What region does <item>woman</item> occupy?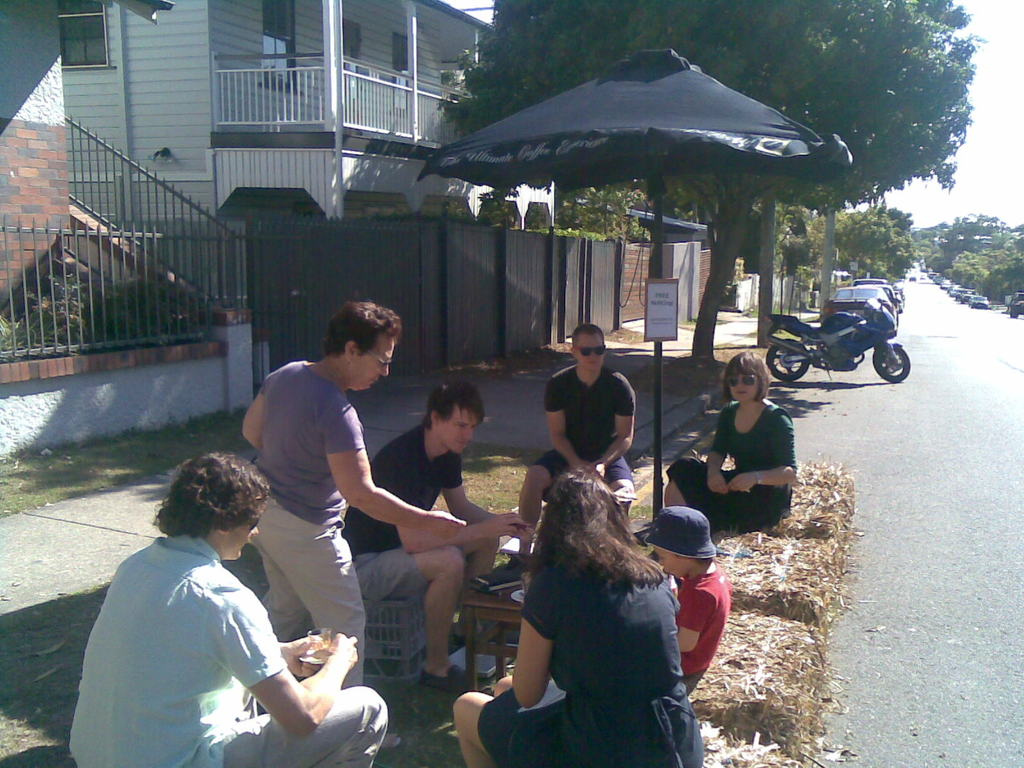
664, 351, 801, 536.
